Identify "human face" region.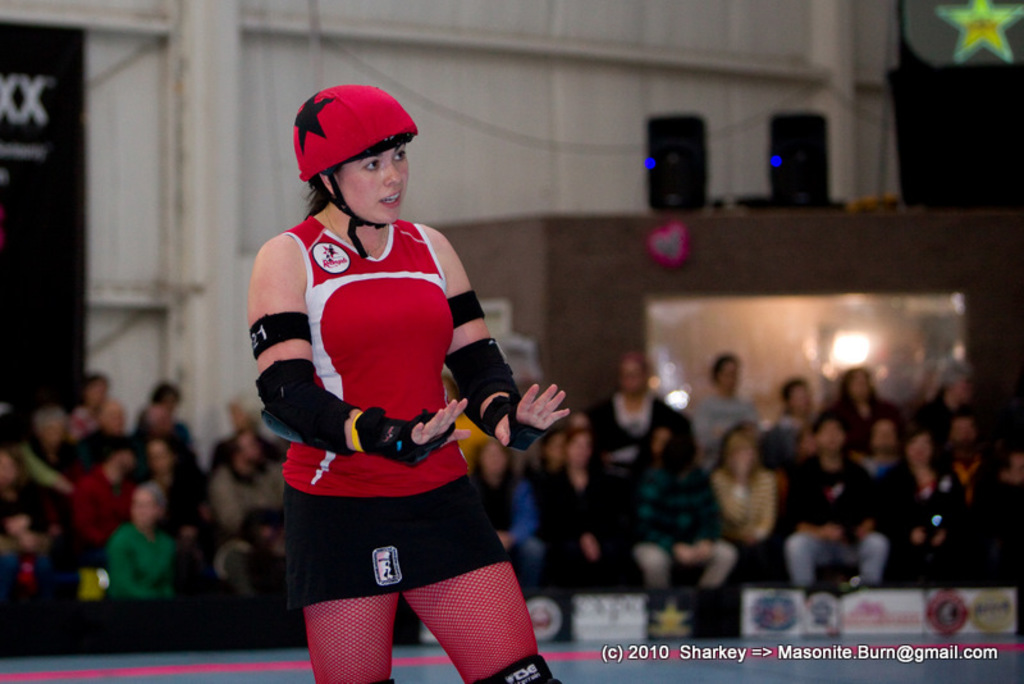
Region: {"left": 340, "top": 142, "right": 410, "bottom": 227}.
